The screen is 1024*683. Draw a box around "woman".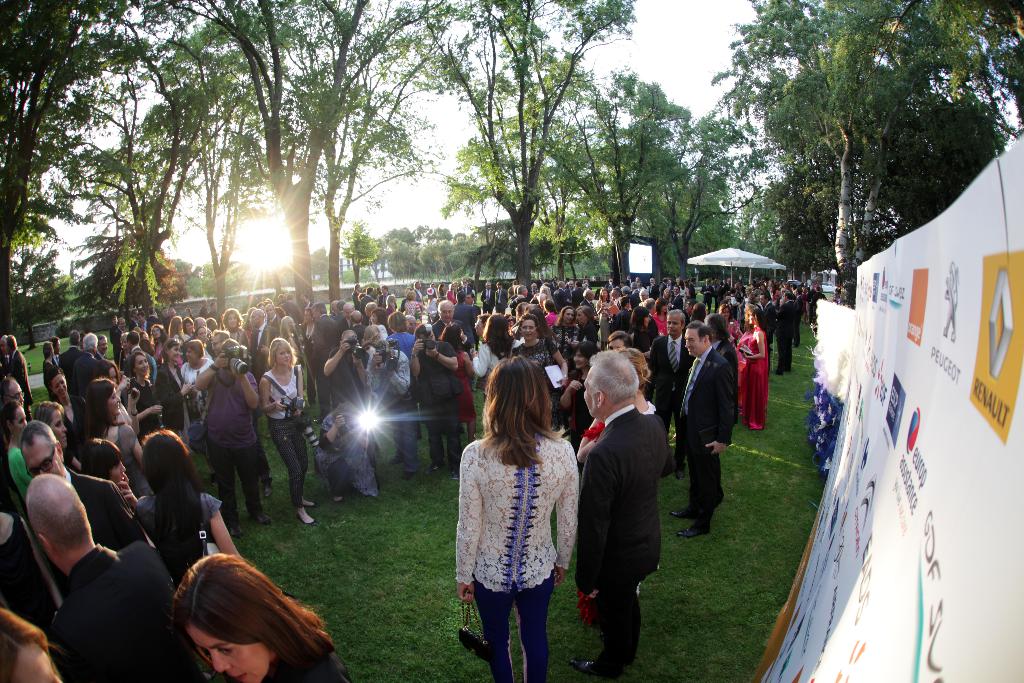
[x1=134, y1=424, x2=253, y2=579].
